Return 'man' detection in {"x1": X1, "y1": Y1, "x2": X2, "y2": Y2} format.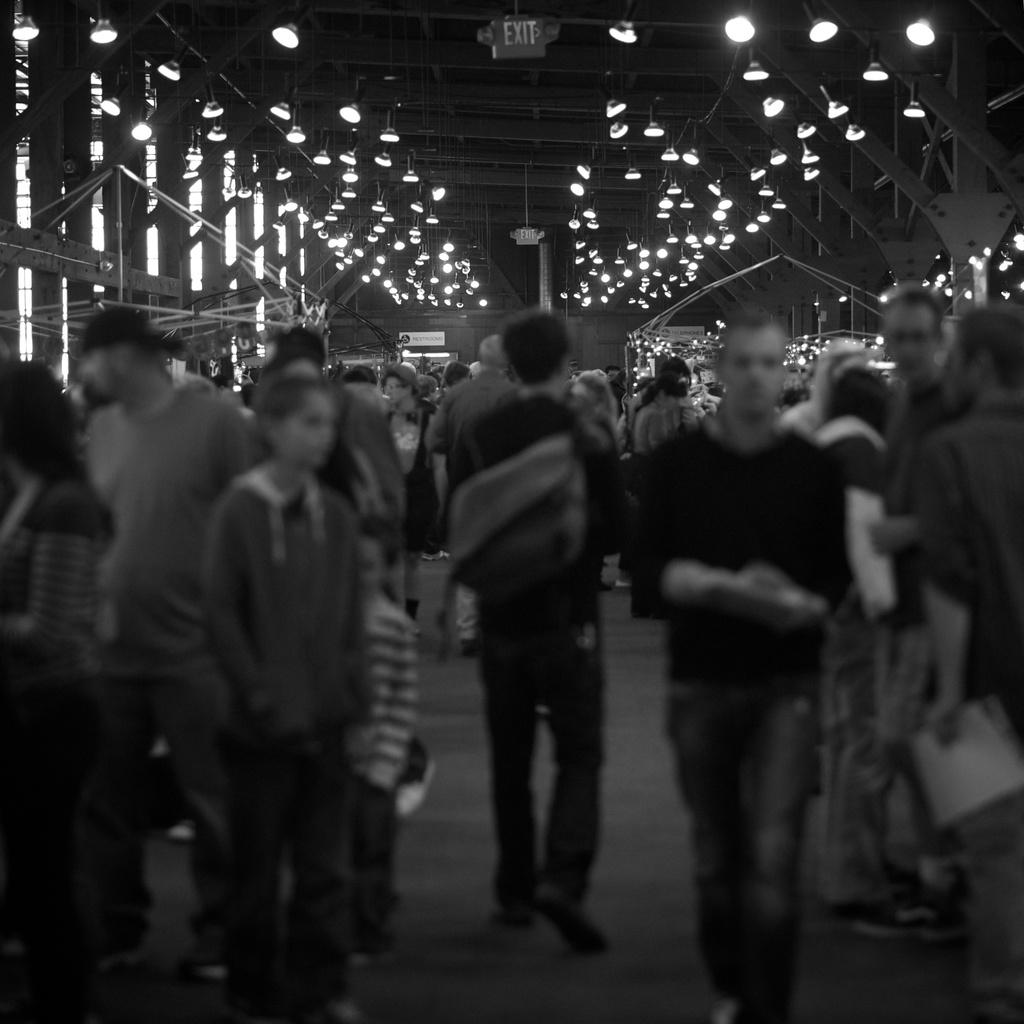
{"x1": 415, "y1": 331, "x2": 522, "y2": 660}.
